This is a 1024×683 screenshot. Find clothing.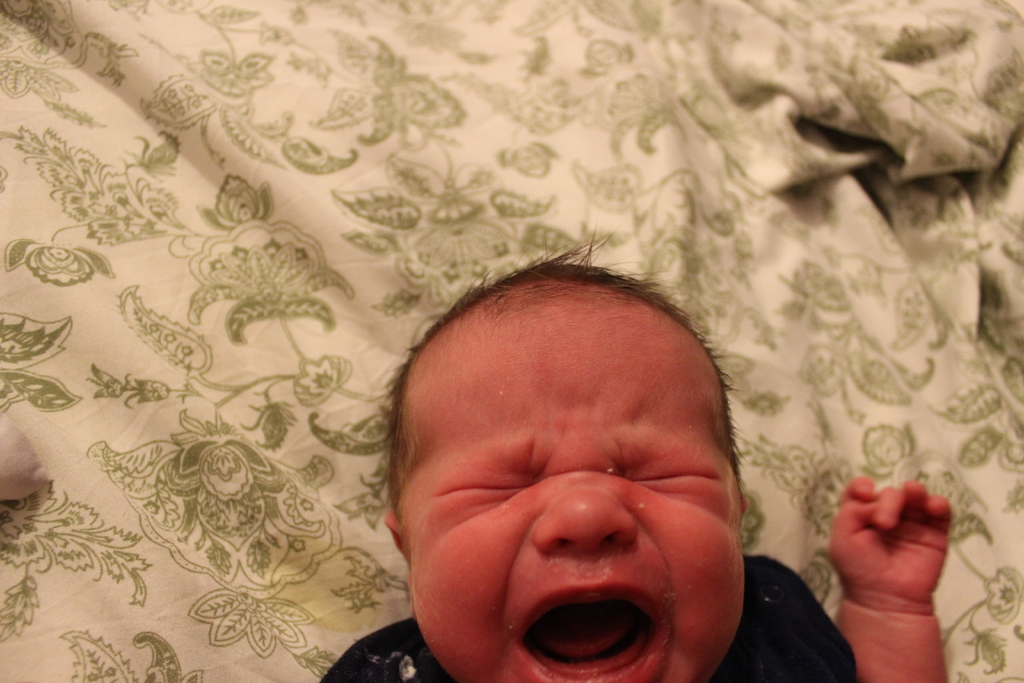
Bounding box: [317, 552, 860, 682].
